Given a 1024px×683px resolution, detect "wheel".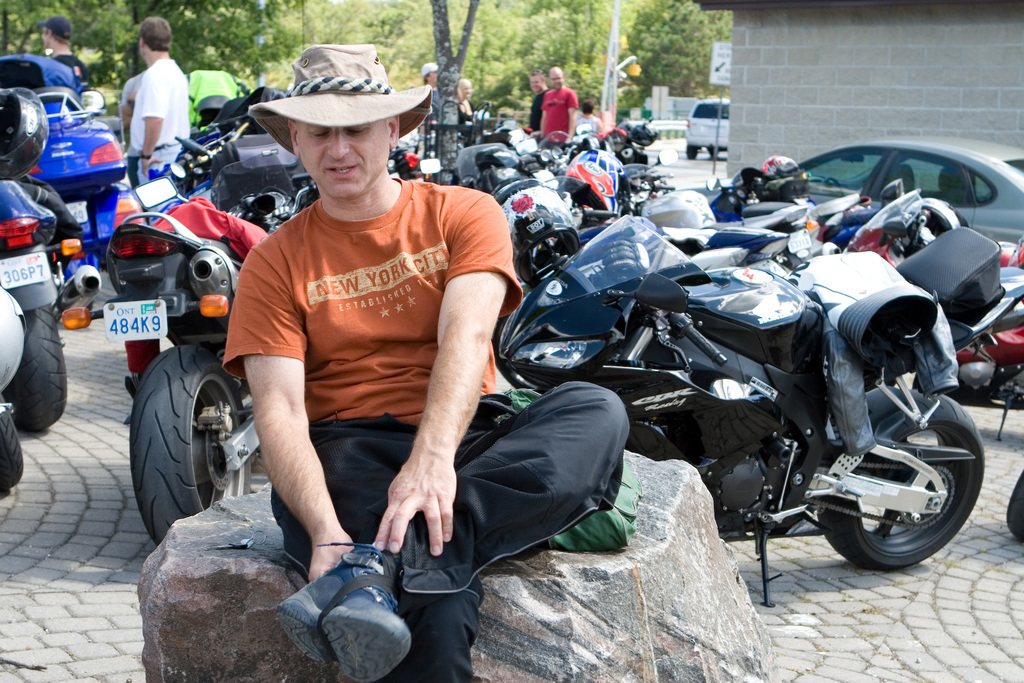
detection(1011, 470, 1023, 545).
